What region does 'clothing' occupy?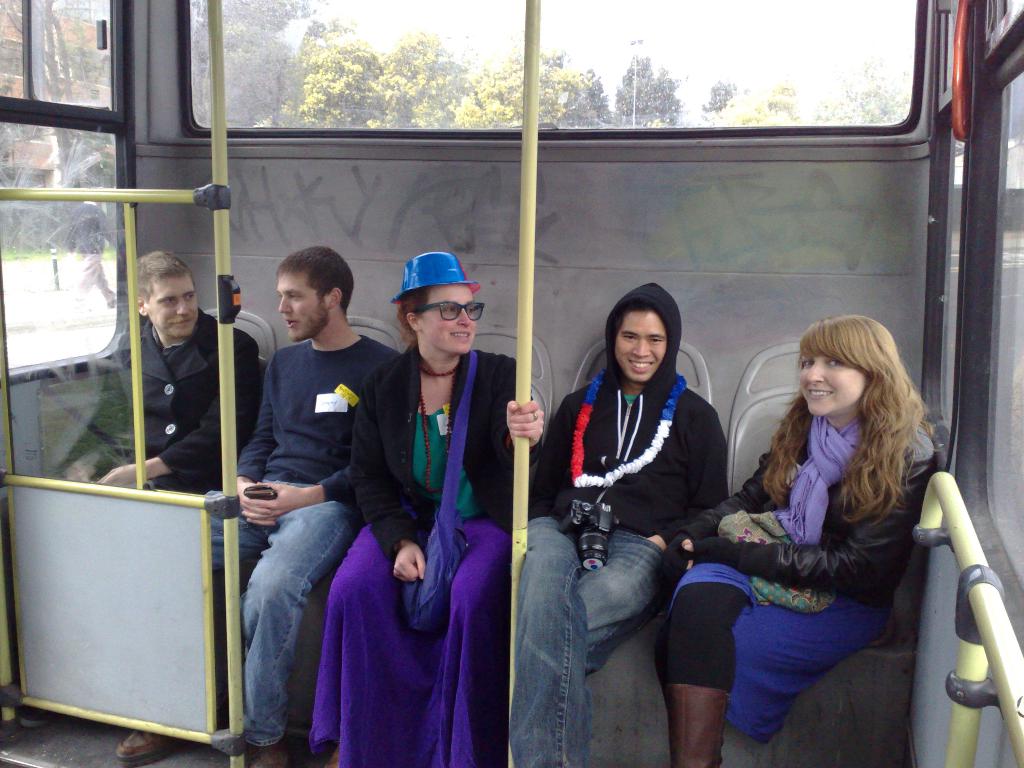
(x1=115, y1=302, x2=265, y2=498).
